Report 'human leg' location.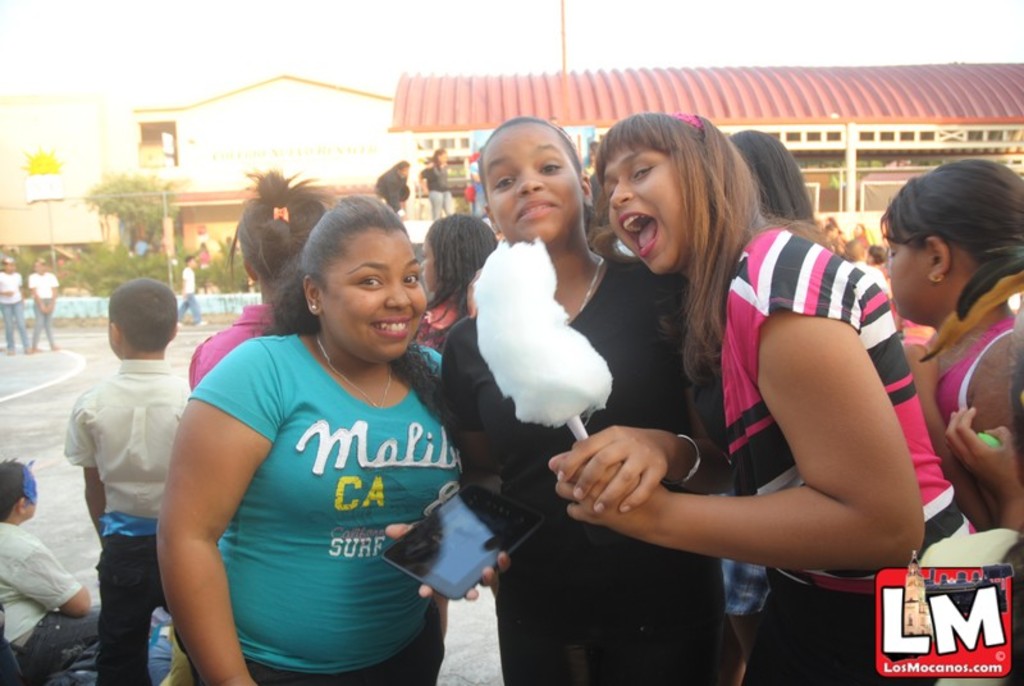
Report: select_region(93, 540, 151, 685).
